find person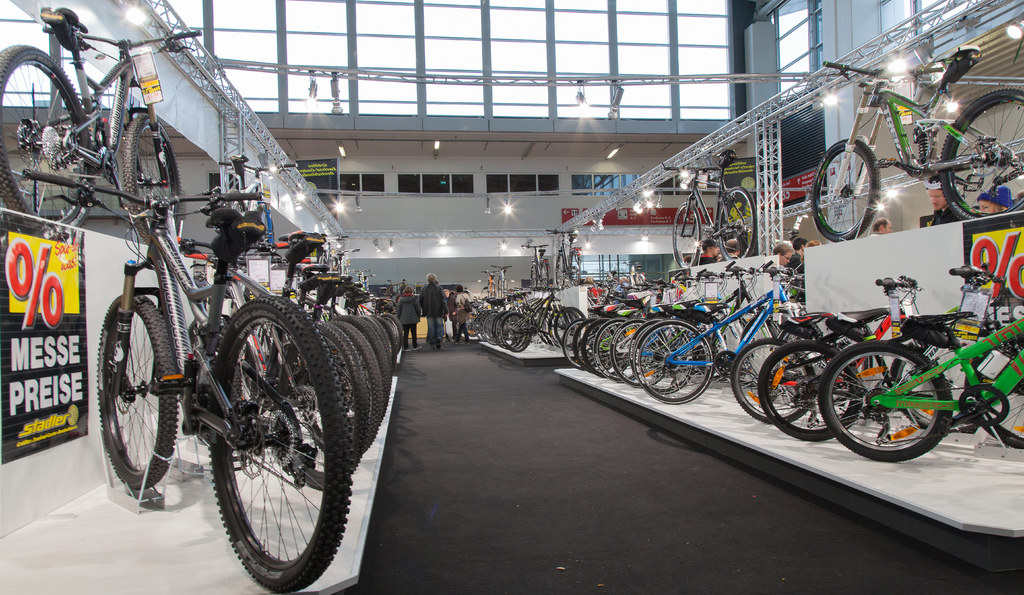
rect(726, 234, 740, 261)
